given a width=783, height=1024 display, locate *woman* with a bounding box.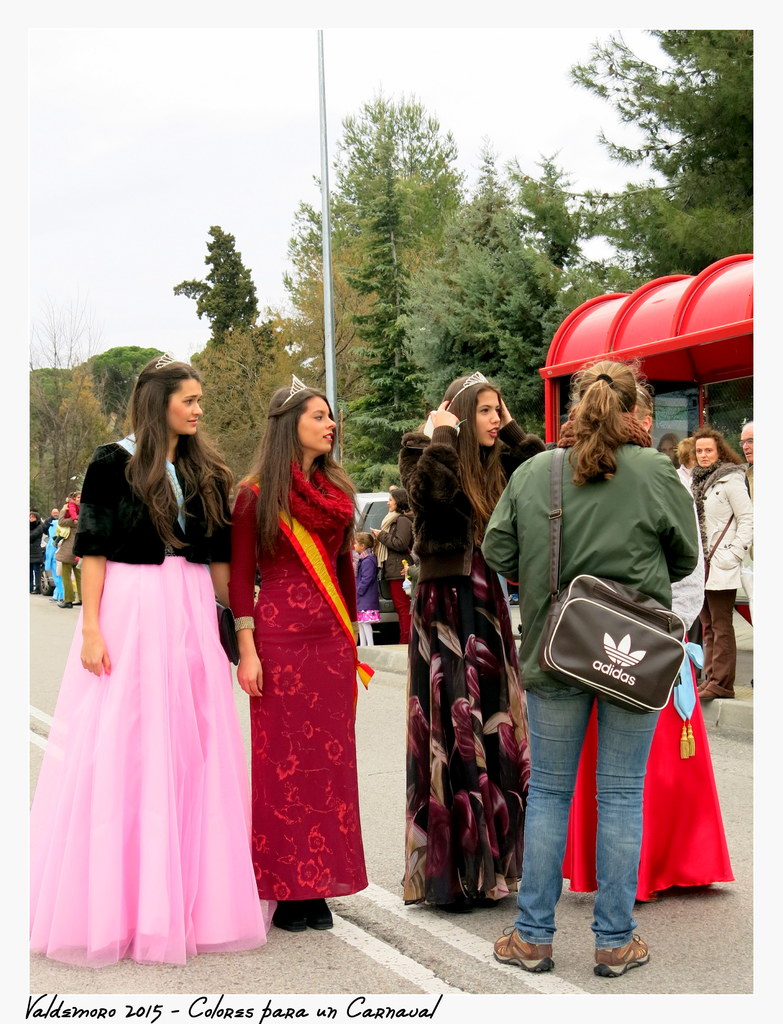
Located: l=569, t=385, r=739, b=900.
